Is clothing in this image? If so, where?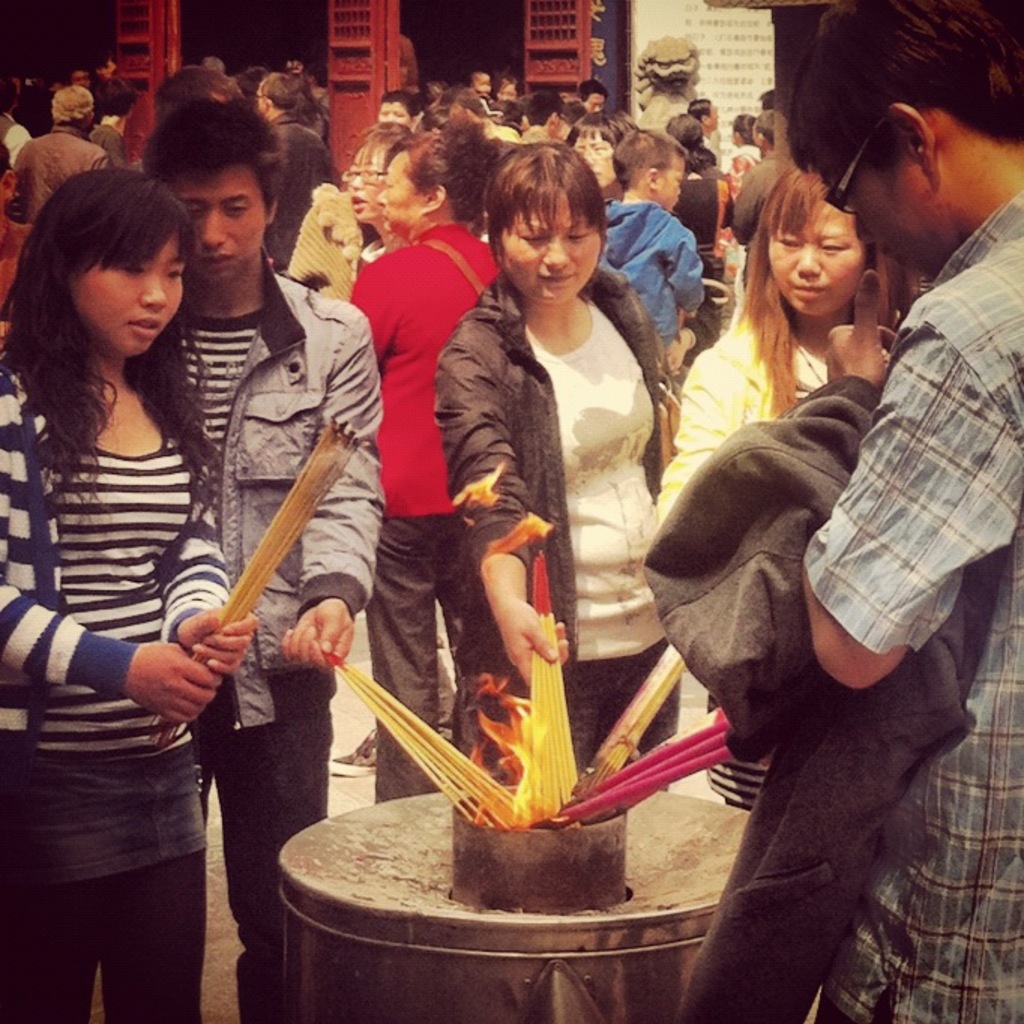
Yes, at region(14, 131, 113, 227).
